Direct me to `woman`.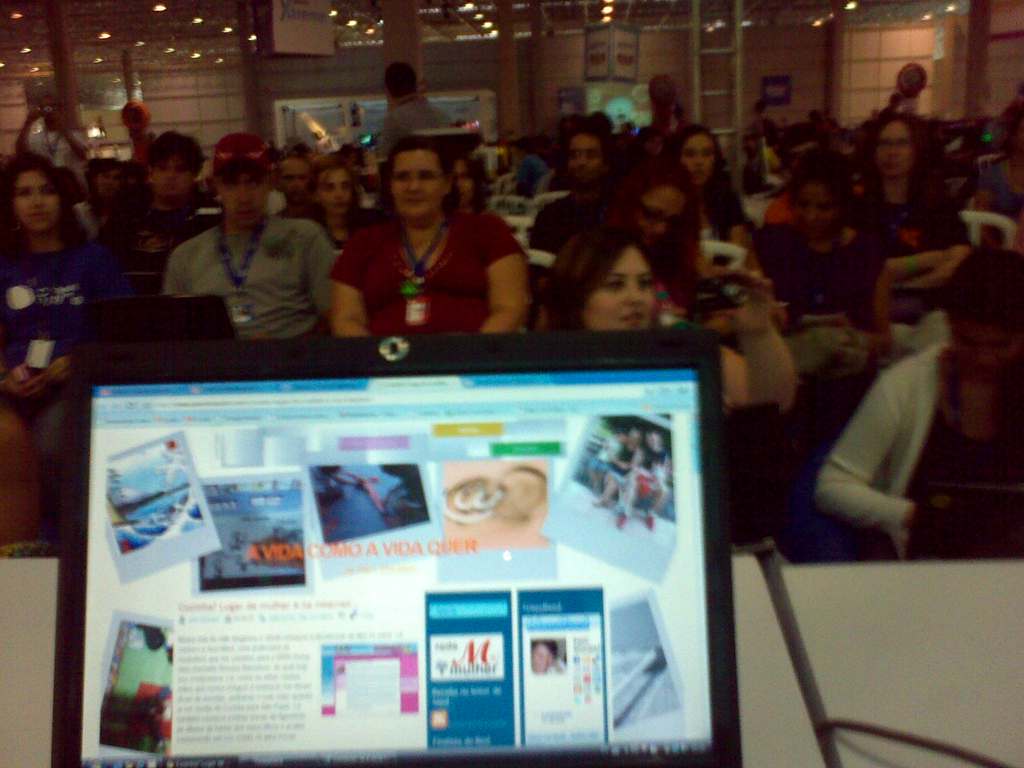
Direction: [509, 218, 792, 435].
